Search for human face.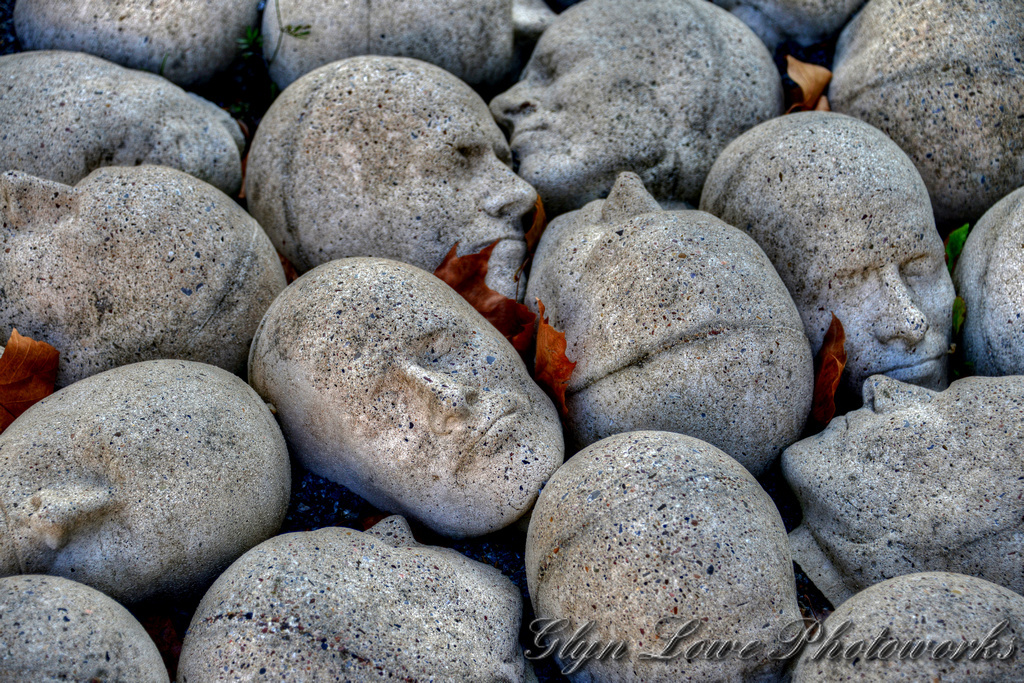
Found at 783:374:1023:501.
